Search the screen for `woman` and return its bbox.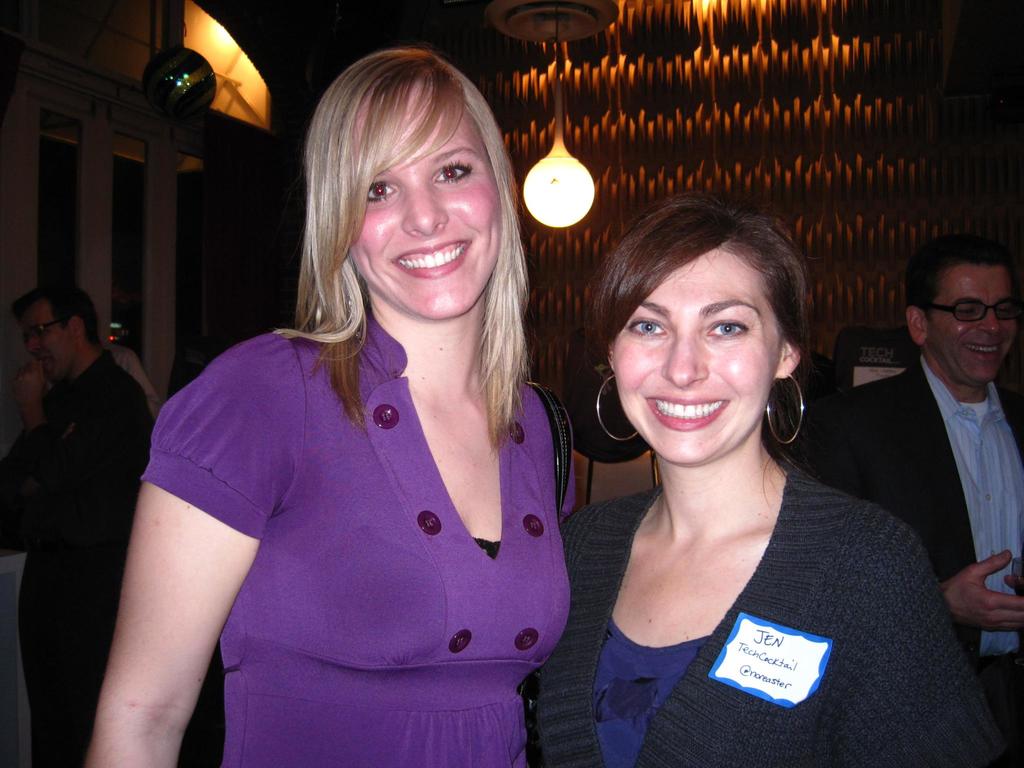
Found: BBox(84, 40, 608, 767).
